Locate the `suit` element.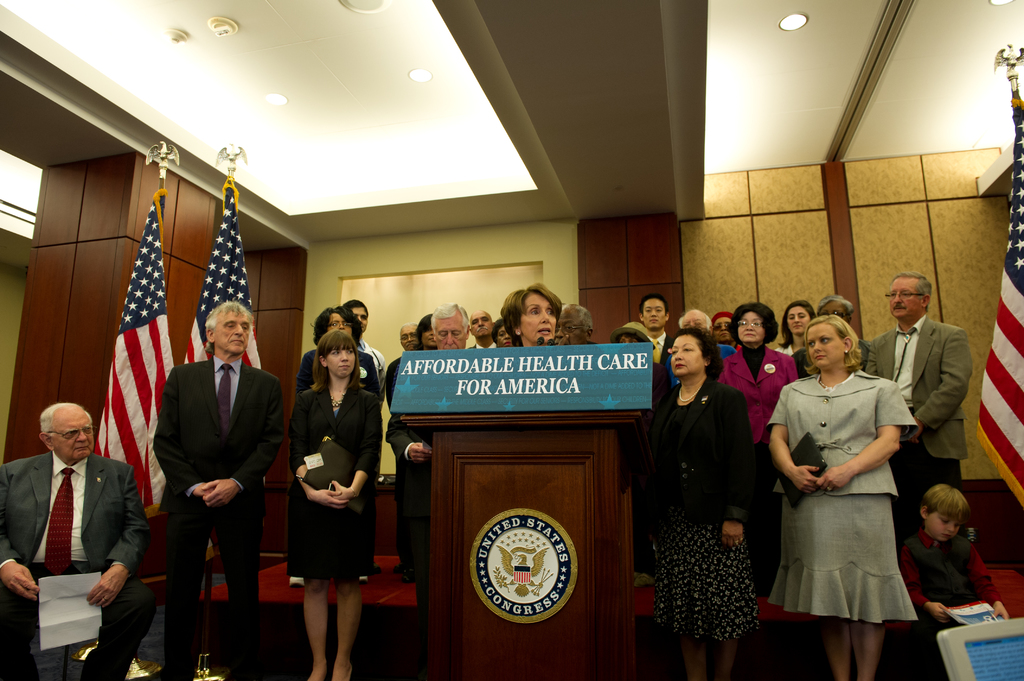
Element bbox: x1=291, y1=380, x2=382, y2=584.
